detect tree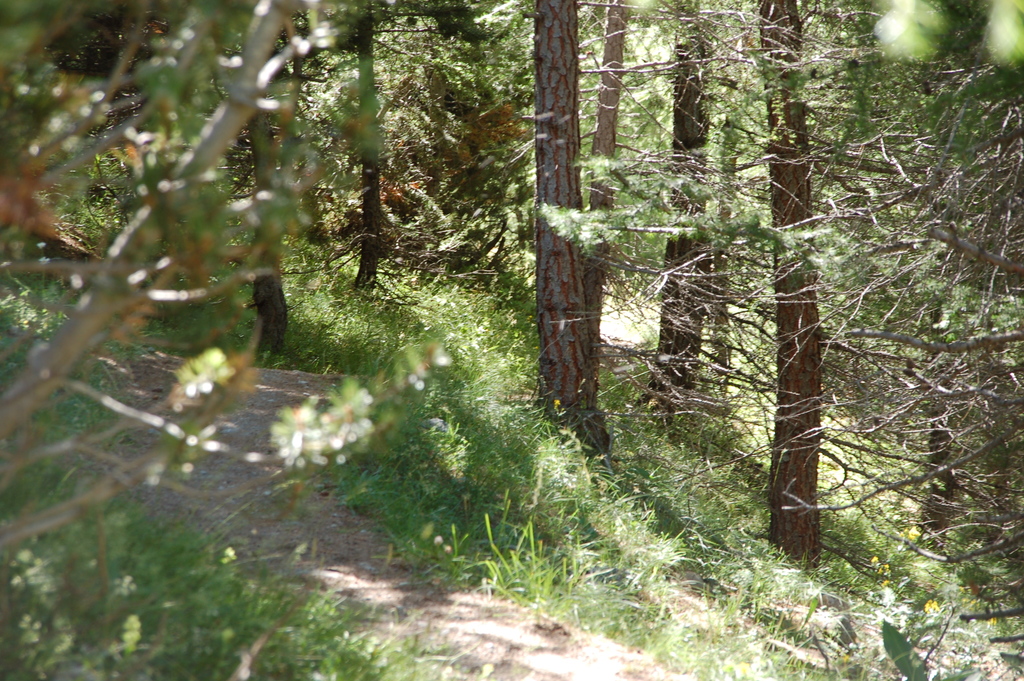
bbox=[773, 0, 1023, 610]
